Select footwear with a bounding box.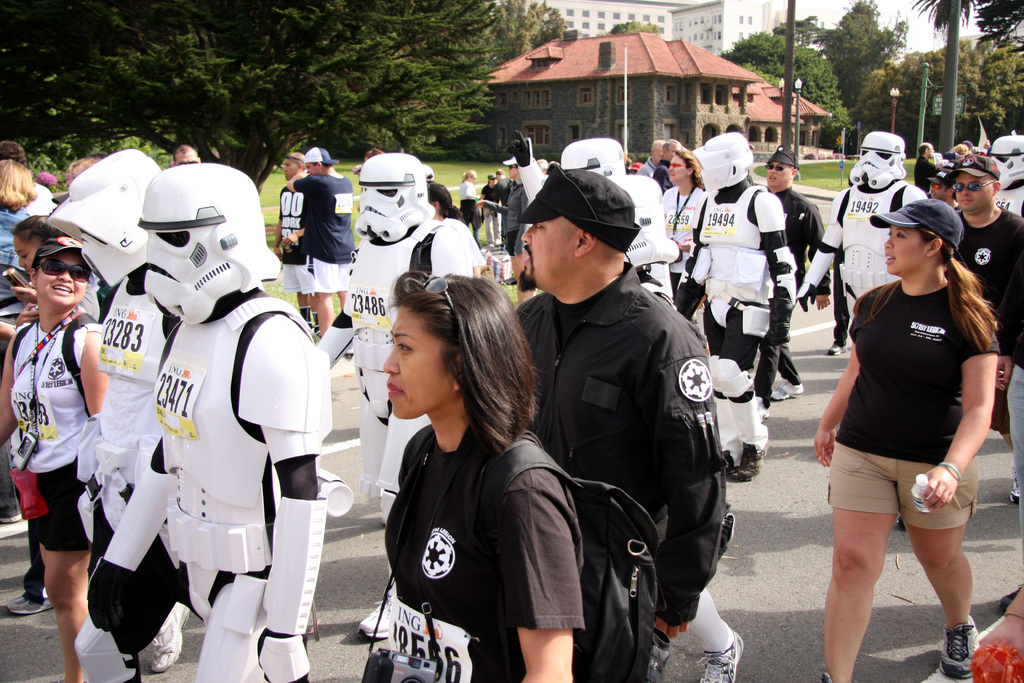
<bbox>829, 344, 851, 355</bbox>.
